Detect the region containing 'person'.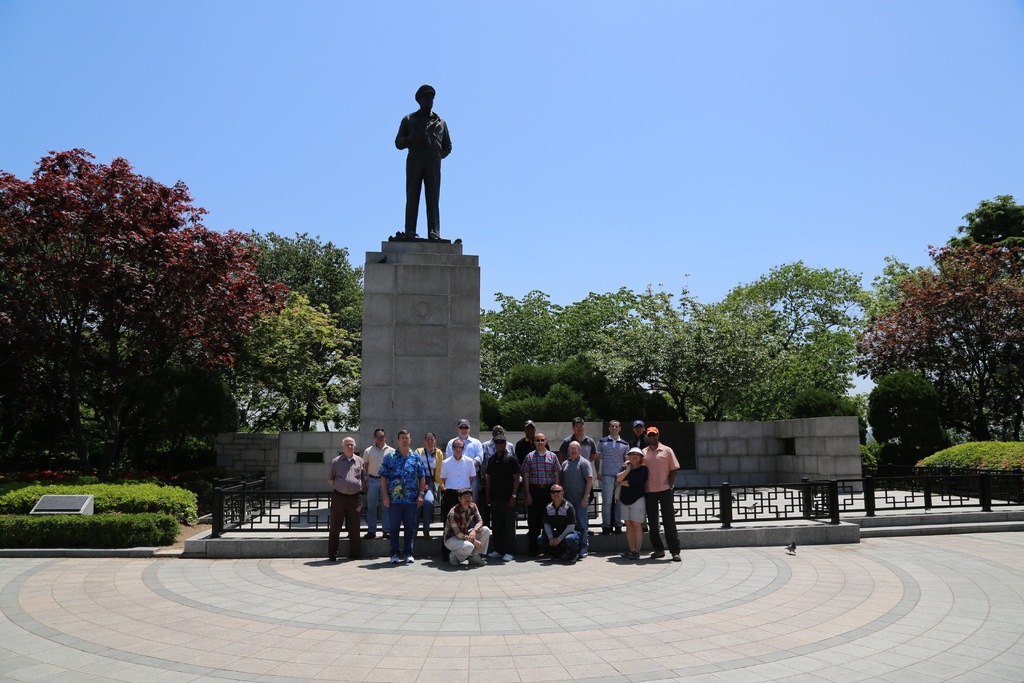
595/422/627/529.
